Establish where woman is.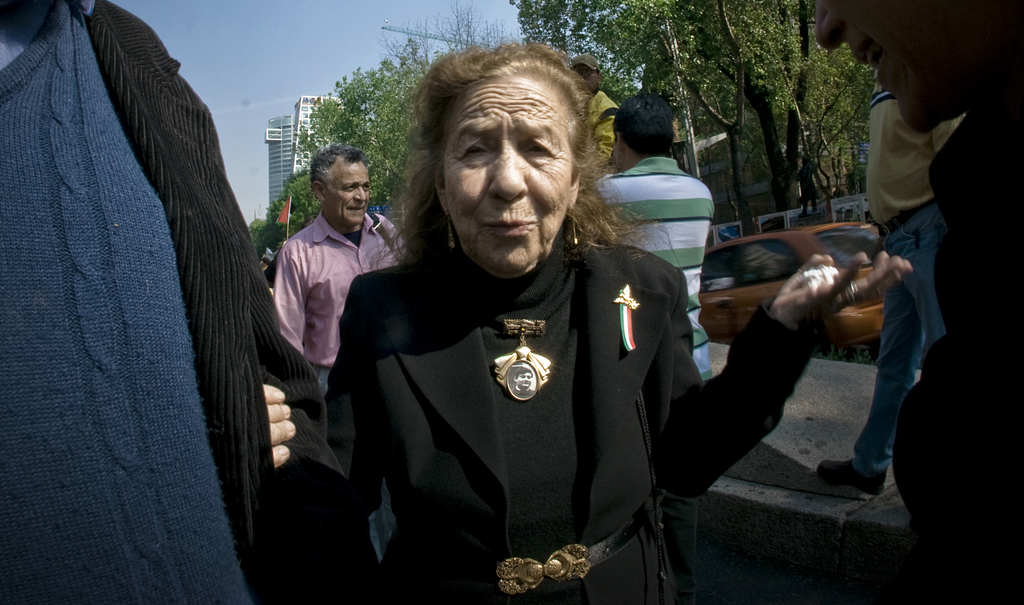
Established at Rect(289, 90, 842, 583).
